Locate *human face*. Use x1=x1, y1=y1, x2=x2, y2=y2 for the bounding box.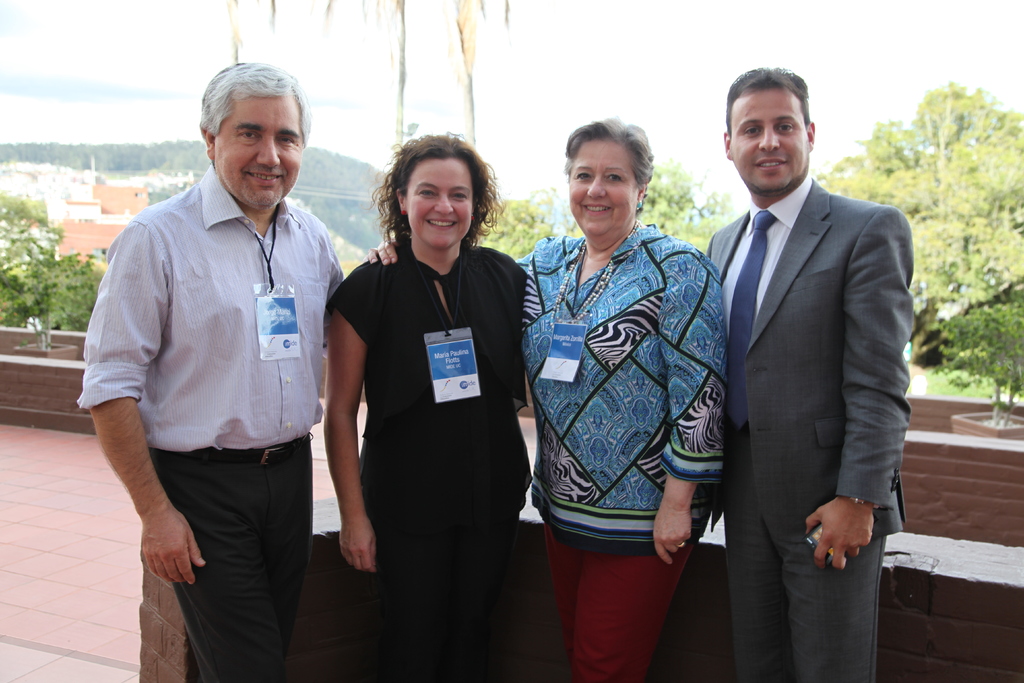
x1=214, y1=94, x2=301, y2=213.
